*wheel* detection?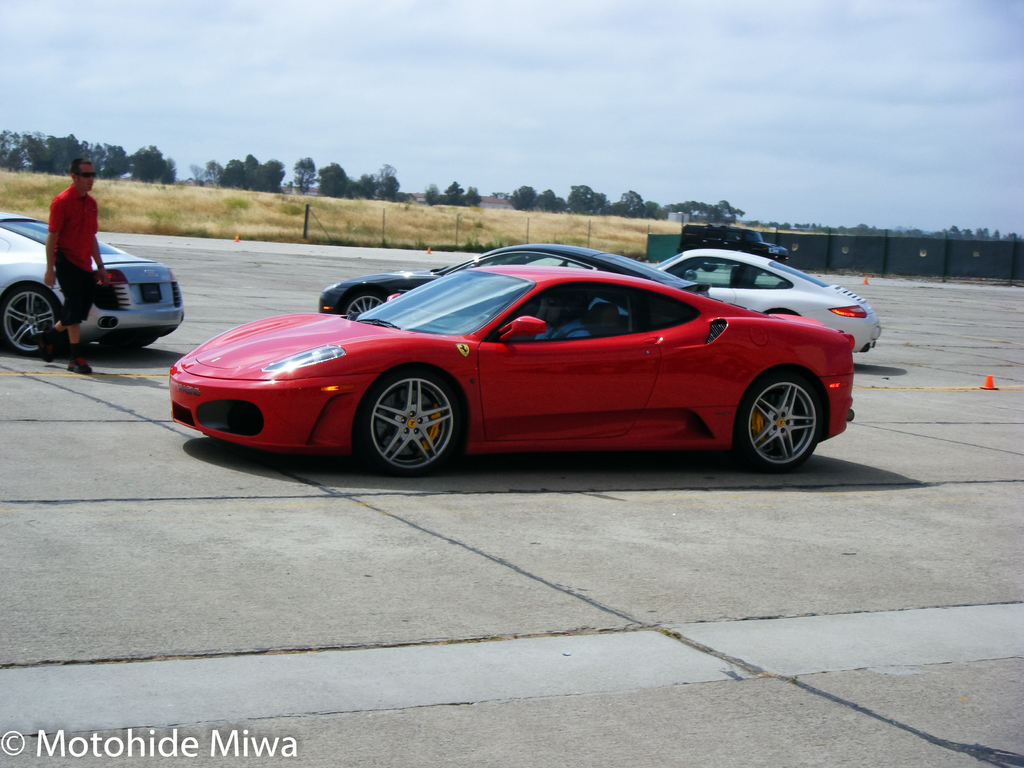
box(4, 288, 60, 356)
